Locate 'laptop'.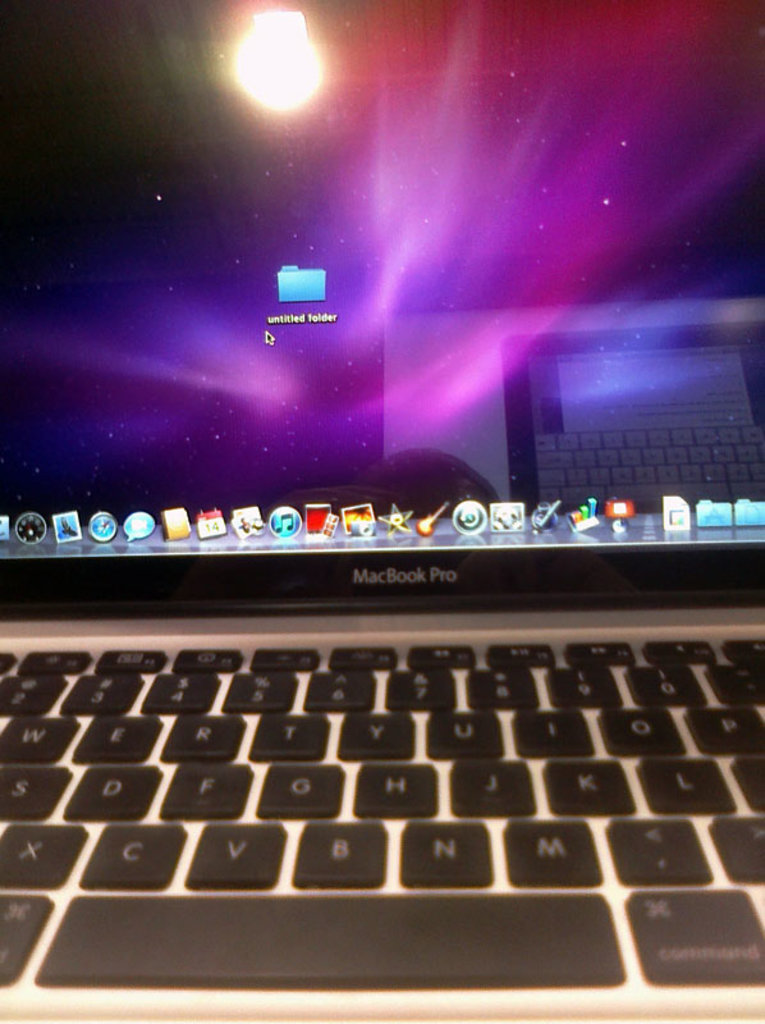
Bounding box: [left=0, top=0, right=764, bottom=1023].
